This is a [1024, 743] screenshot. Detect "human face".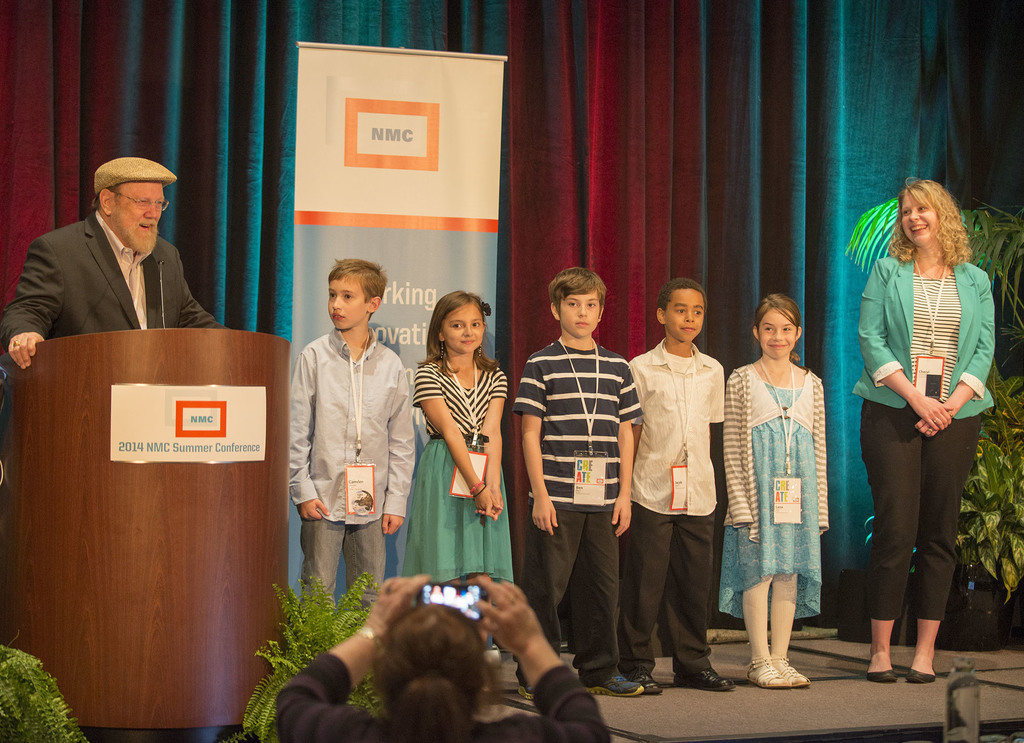
Rect(110, 181, 164, 238).
